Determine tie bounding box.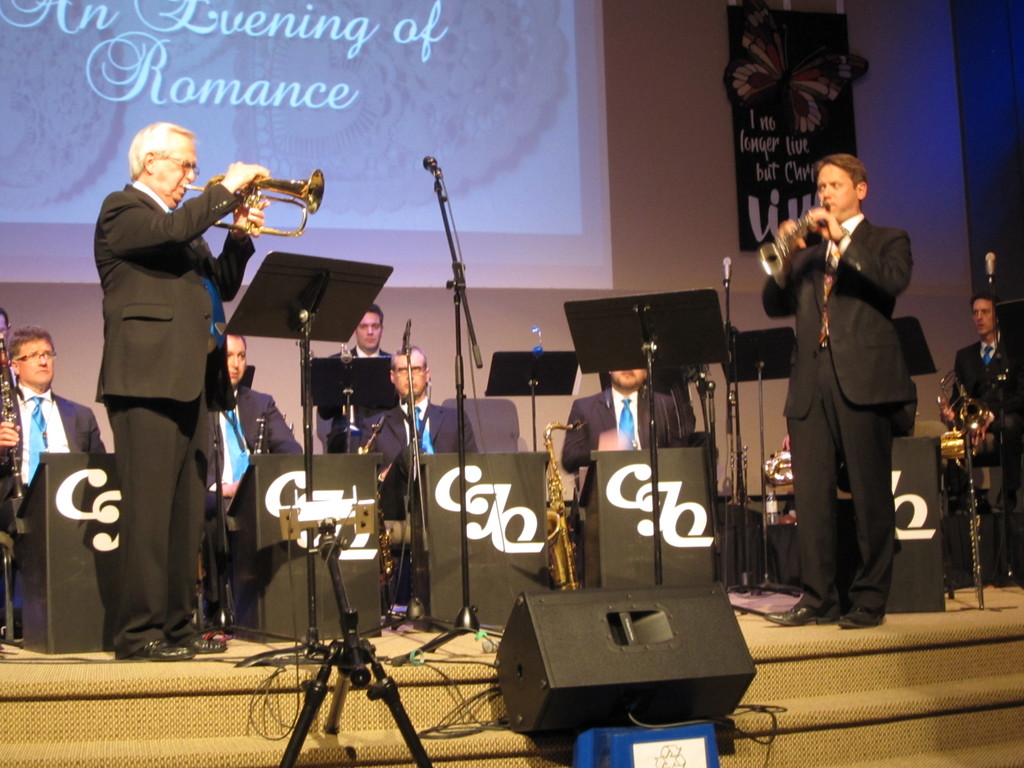
Determined: Rect(171, 209, 228, 351).
